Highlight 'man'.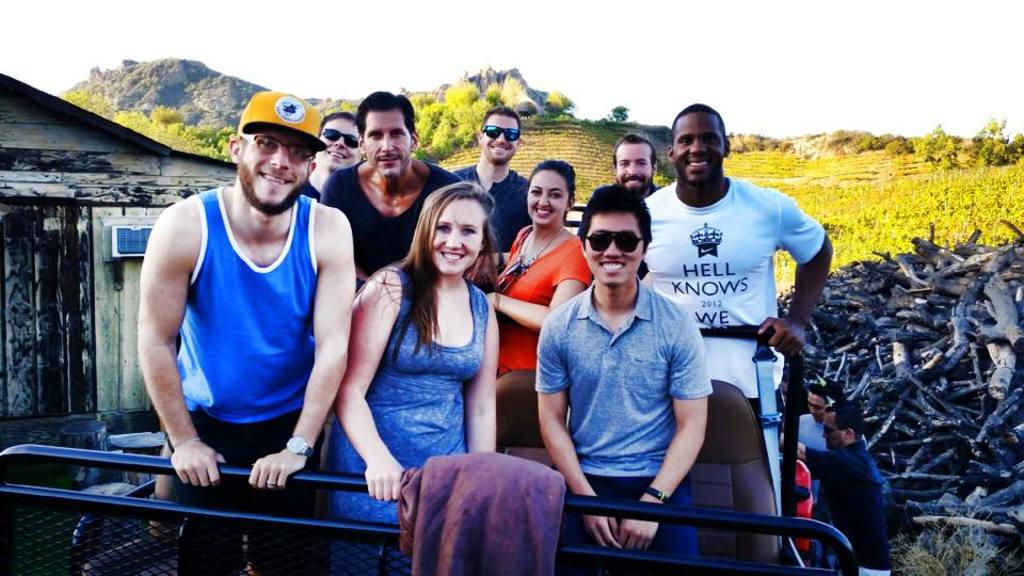
Highlighted region: (x1=141, y1=89, x2=353, y2=491).
